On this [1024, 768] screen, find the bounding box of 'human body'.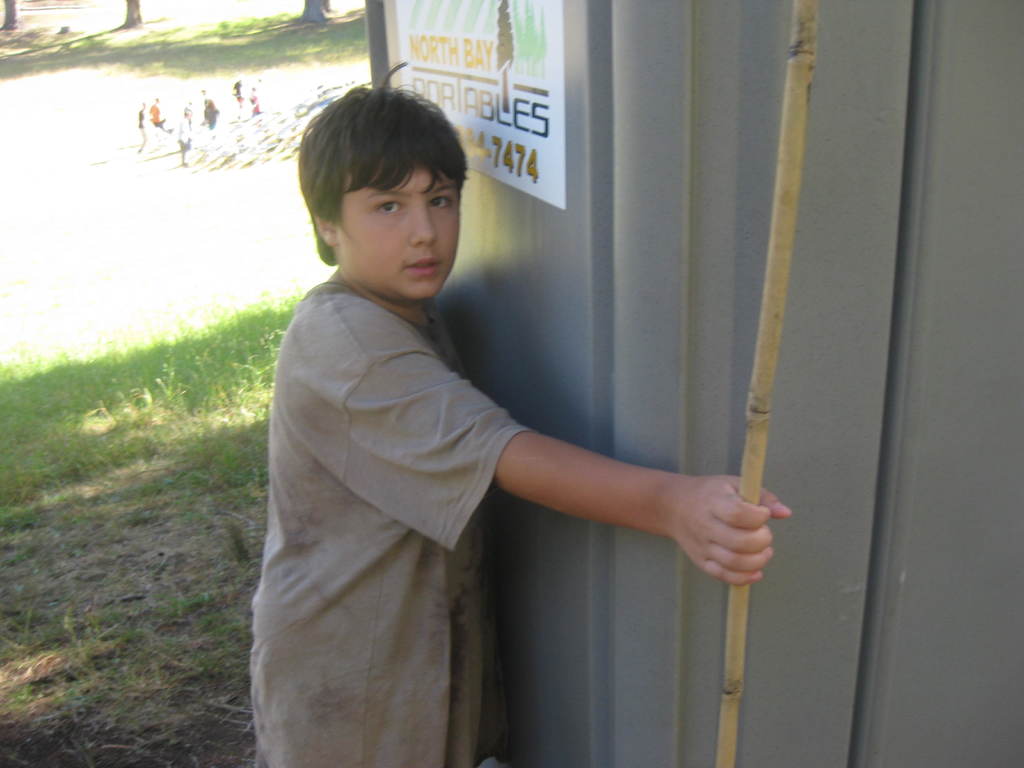
Bounding box: (137,110,147,150).
